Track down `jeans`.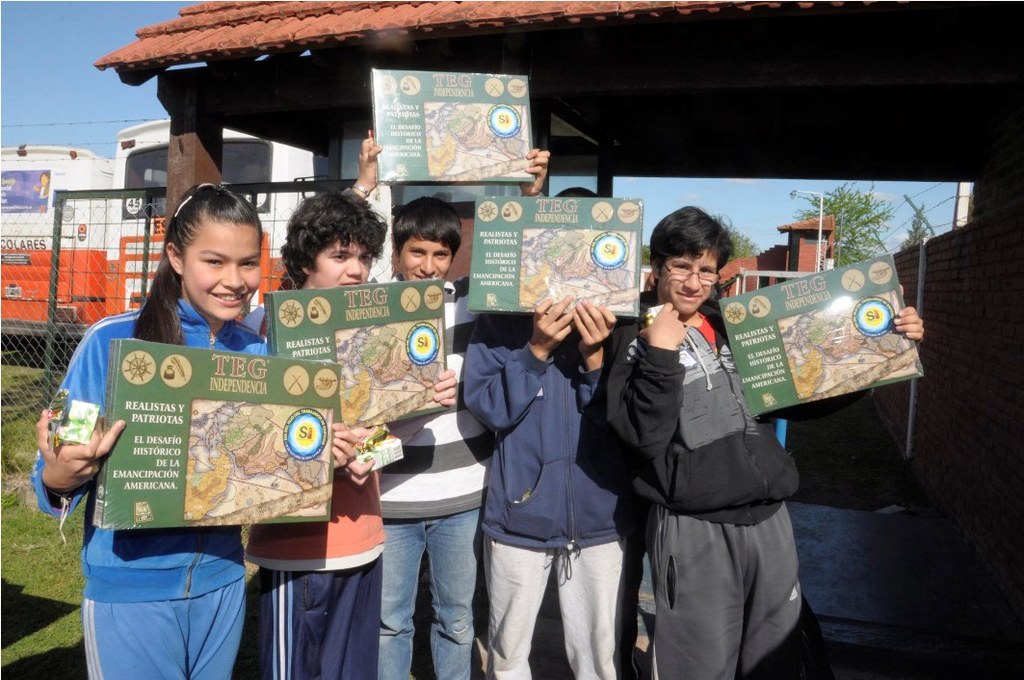
Tracked to x1=376, y1=501, x2=485, y2=671.
